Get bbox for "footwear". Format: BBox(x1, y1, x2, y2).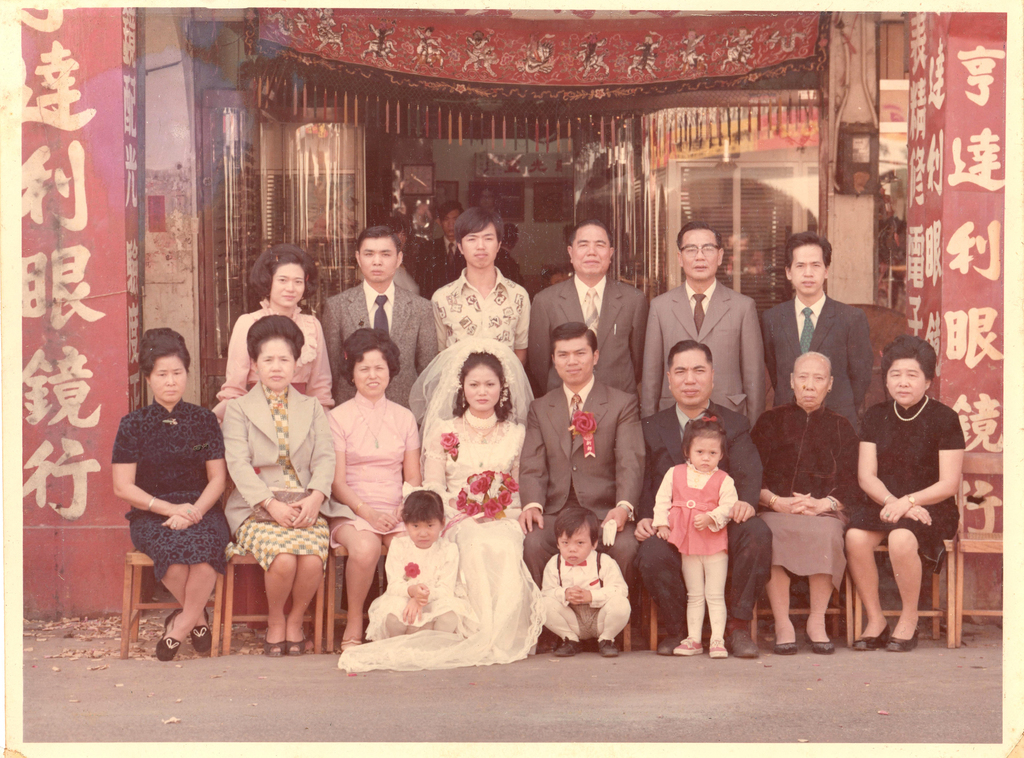
BBox(855, 625, 886, 656).
